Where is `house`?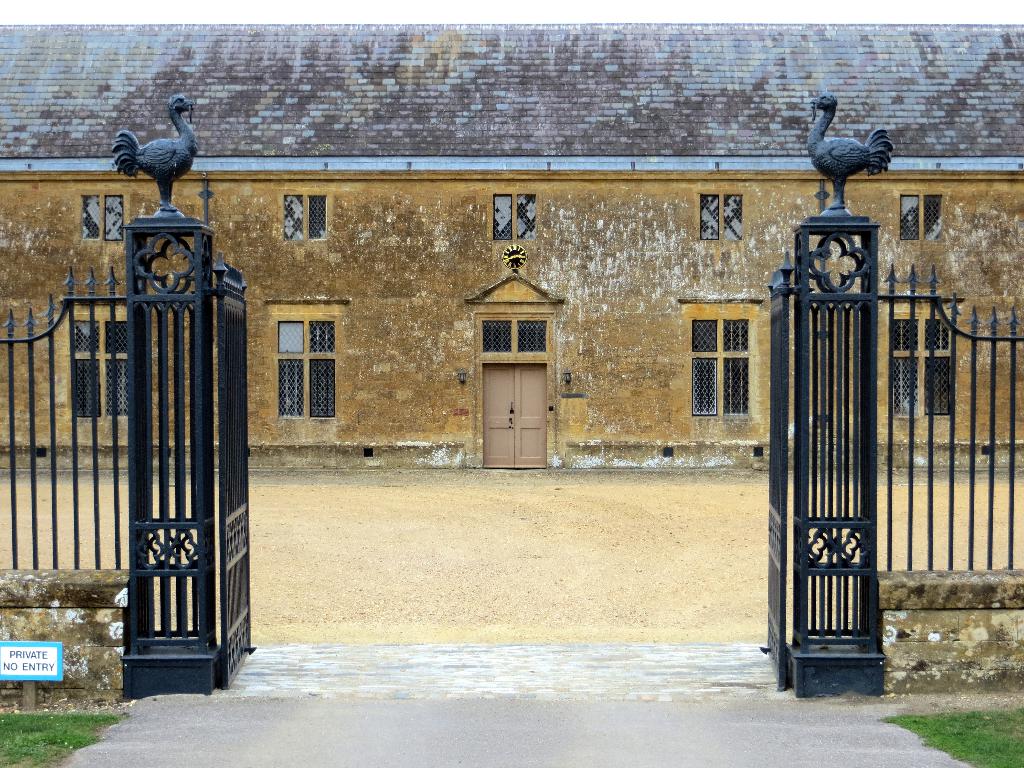
[0, 22, 1023, 475].
